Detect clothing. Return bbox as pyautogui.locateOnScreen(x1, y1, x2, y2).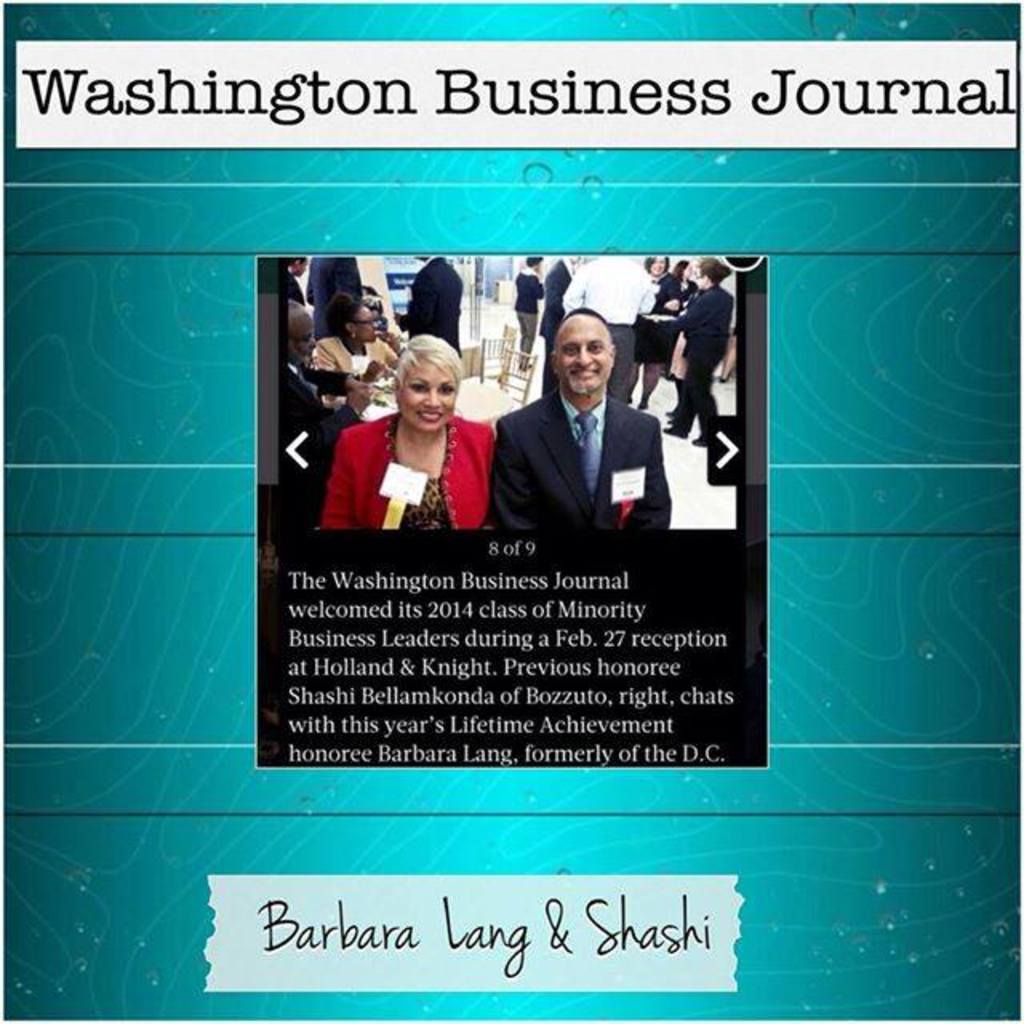
pyautogui.locateOnScreen(514, 267, 542, 362).
